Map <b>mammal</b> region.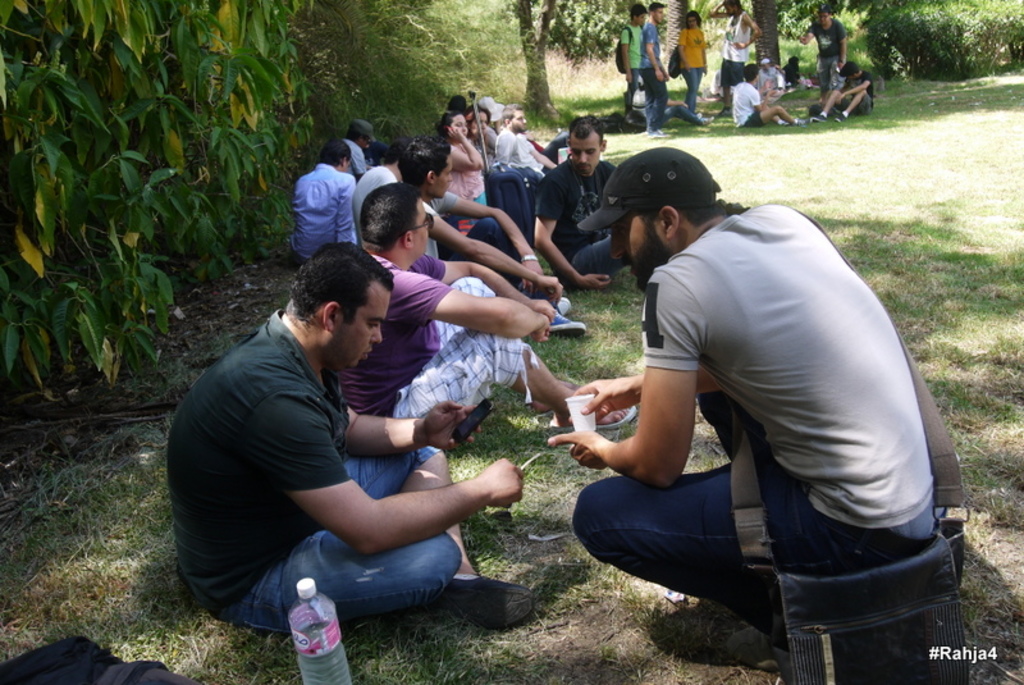
Mapped to <bbox>785, 55, 805, 92</bbox>.
